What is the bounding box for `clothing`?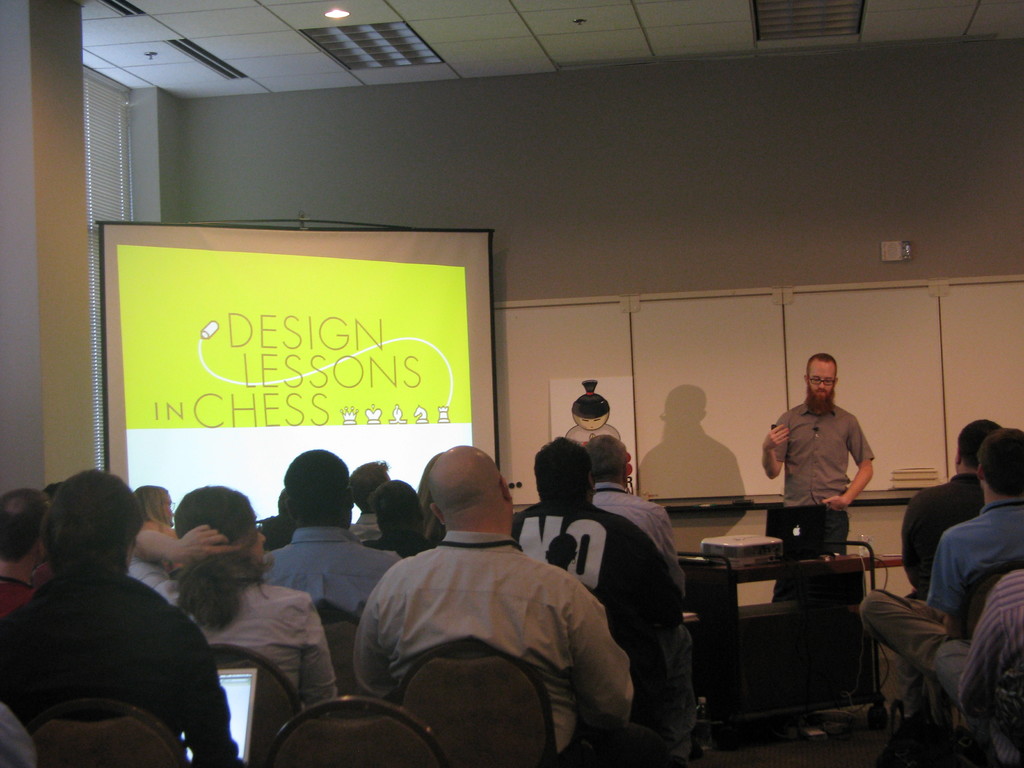
<bbox>130, 555, 342, 716</bbox>.
